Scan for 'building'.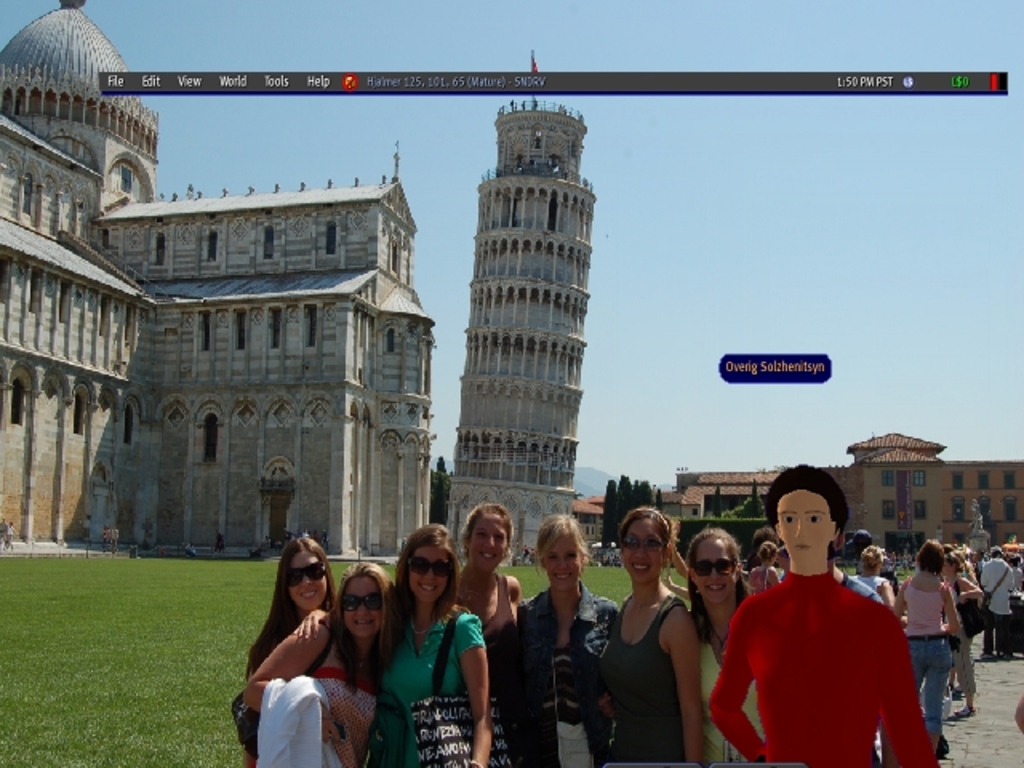
Scan result: {"x1": 568, "y1": 430, "x2": 1022, "y2": 565}.
